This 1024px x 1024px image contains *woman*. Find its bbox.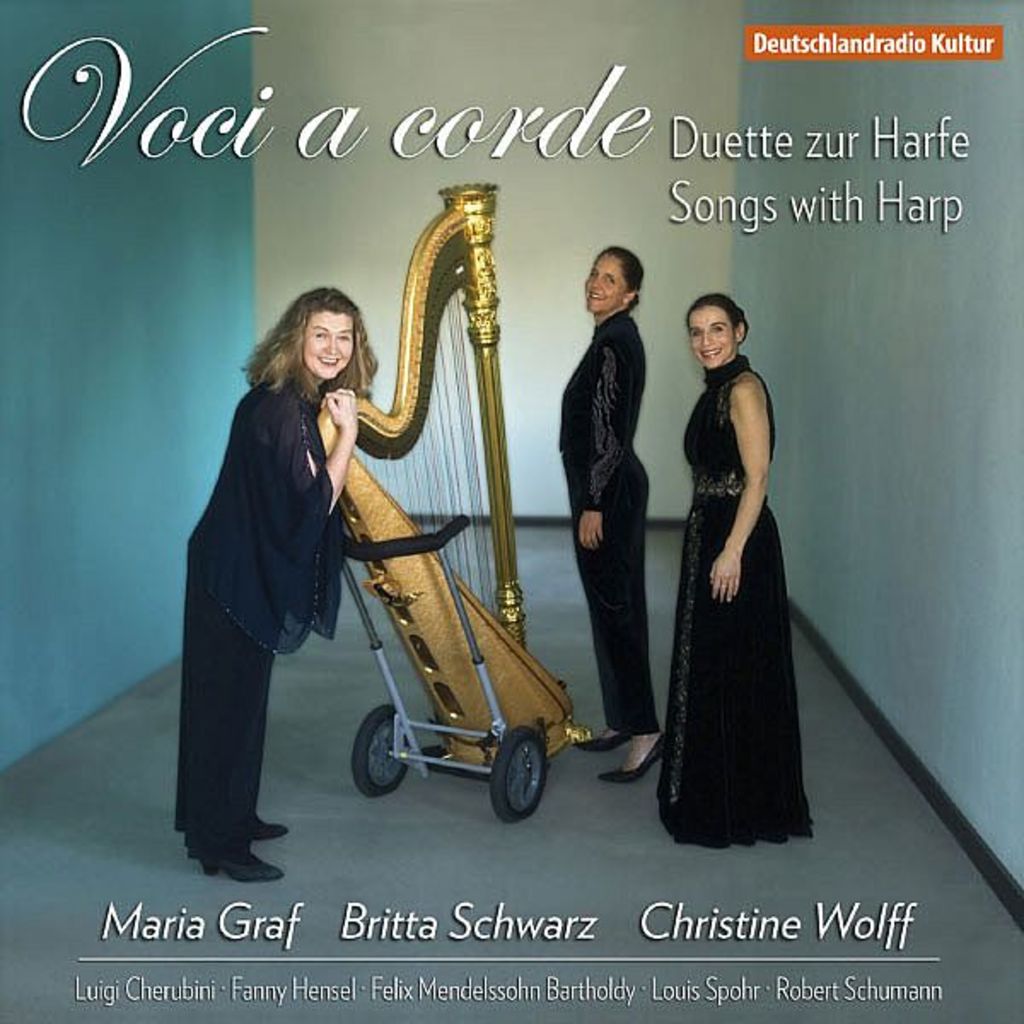
detection(551, 239, 657, 783).
